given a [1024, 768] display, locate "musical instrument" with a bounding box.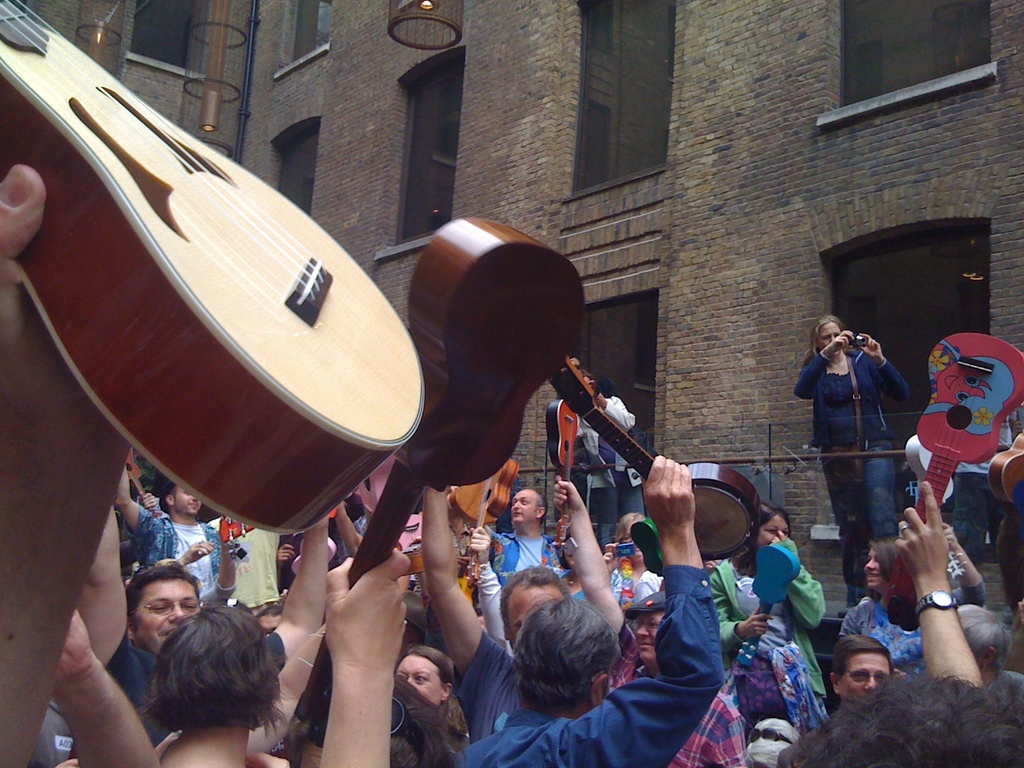
Located: (981,431,1023,515).
